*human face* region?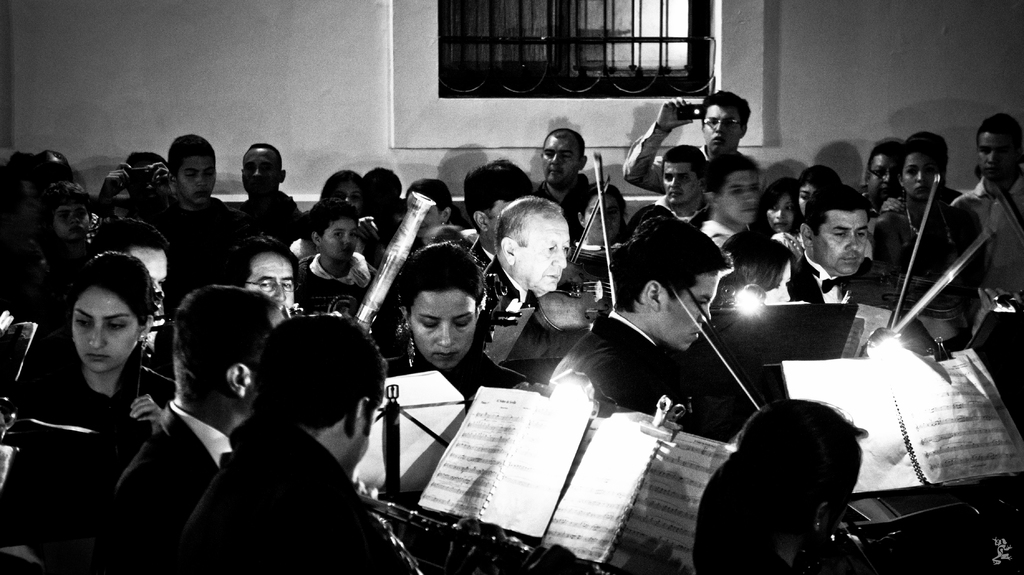
[left=660, top=153, right=705, bottom=203]
